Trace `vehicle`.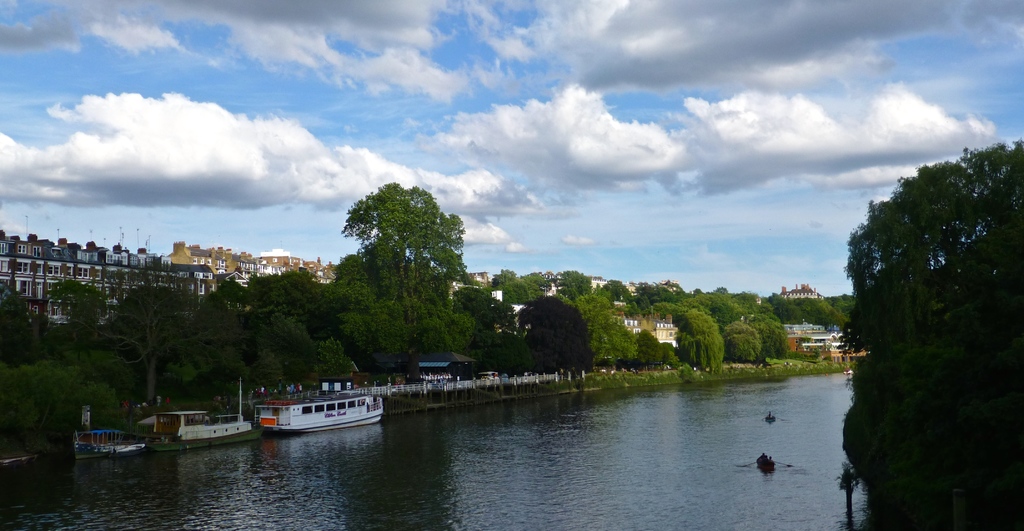
Traced to [155,409,255,450].
